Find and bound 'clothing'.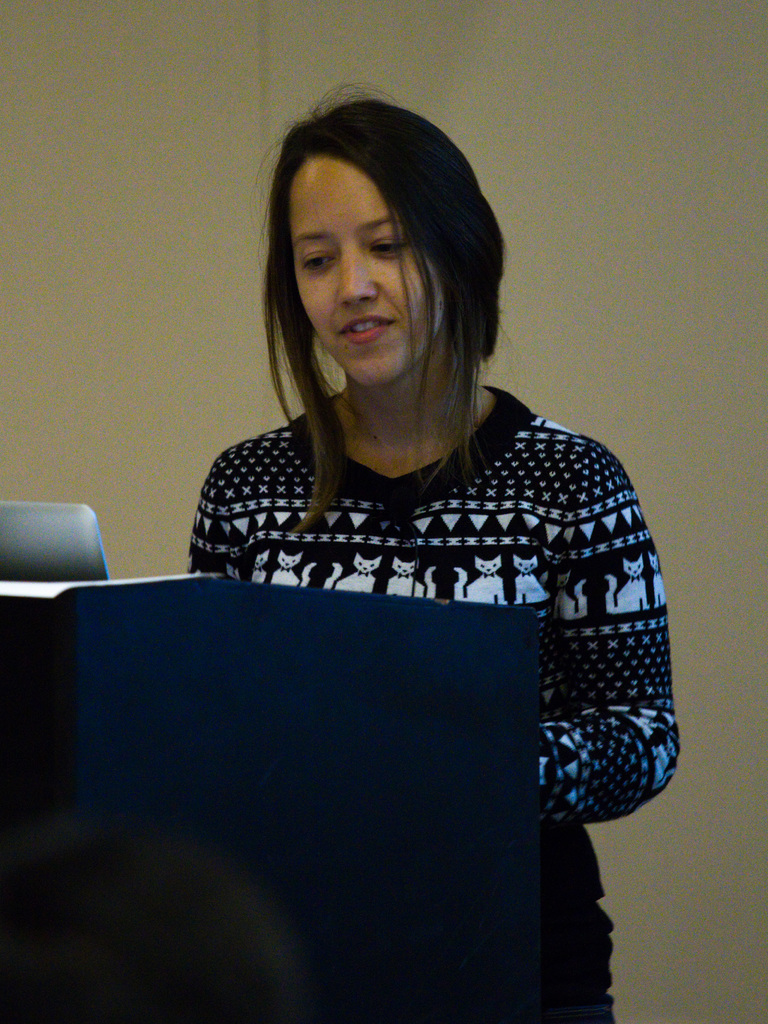
Bound: detection(193, 379, 683, 1023).
